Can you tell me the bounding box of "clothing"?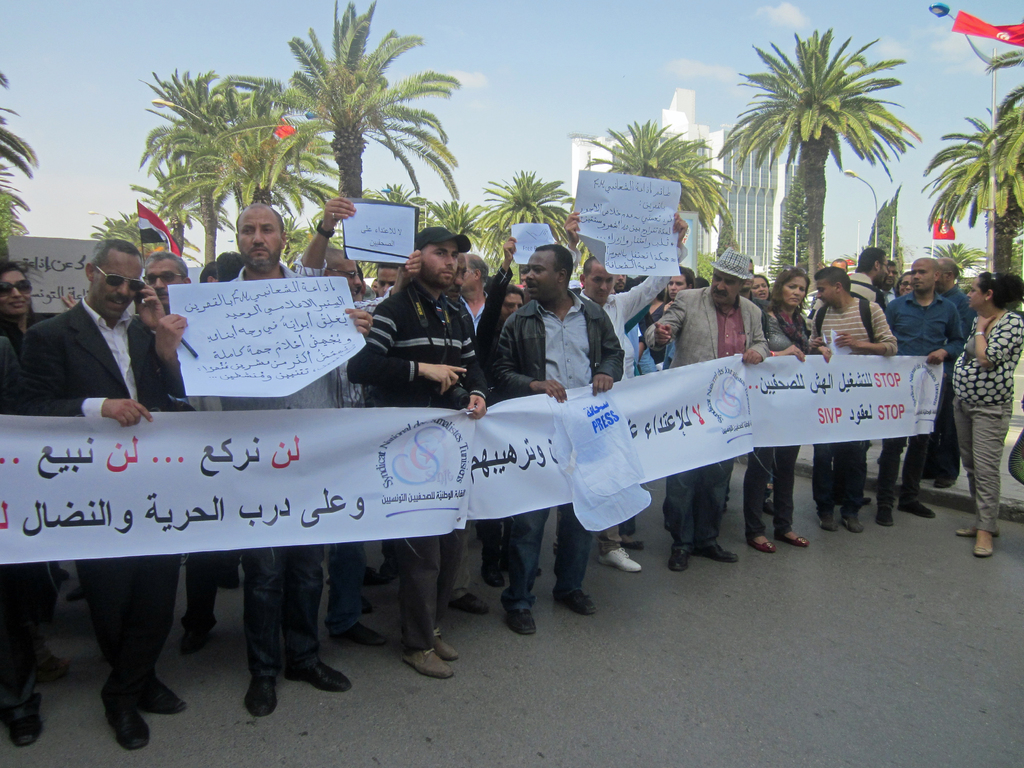
[x1=955, y1=309, x2=1023, y2=529].
